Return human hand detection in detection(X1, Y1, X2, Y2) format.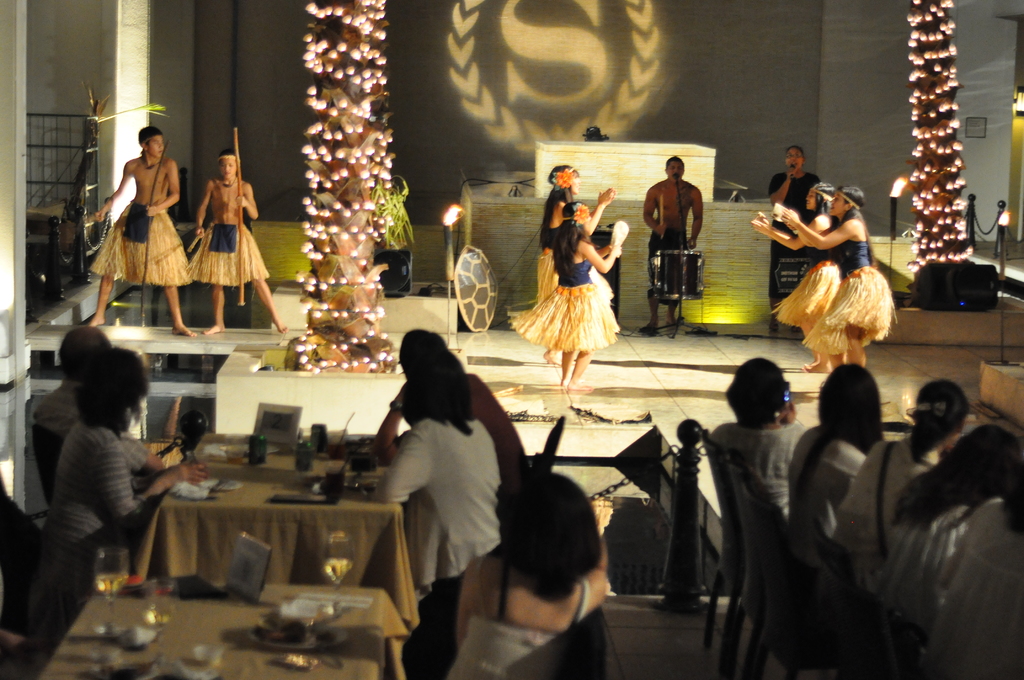
detection(94, 208, 106, 225).
